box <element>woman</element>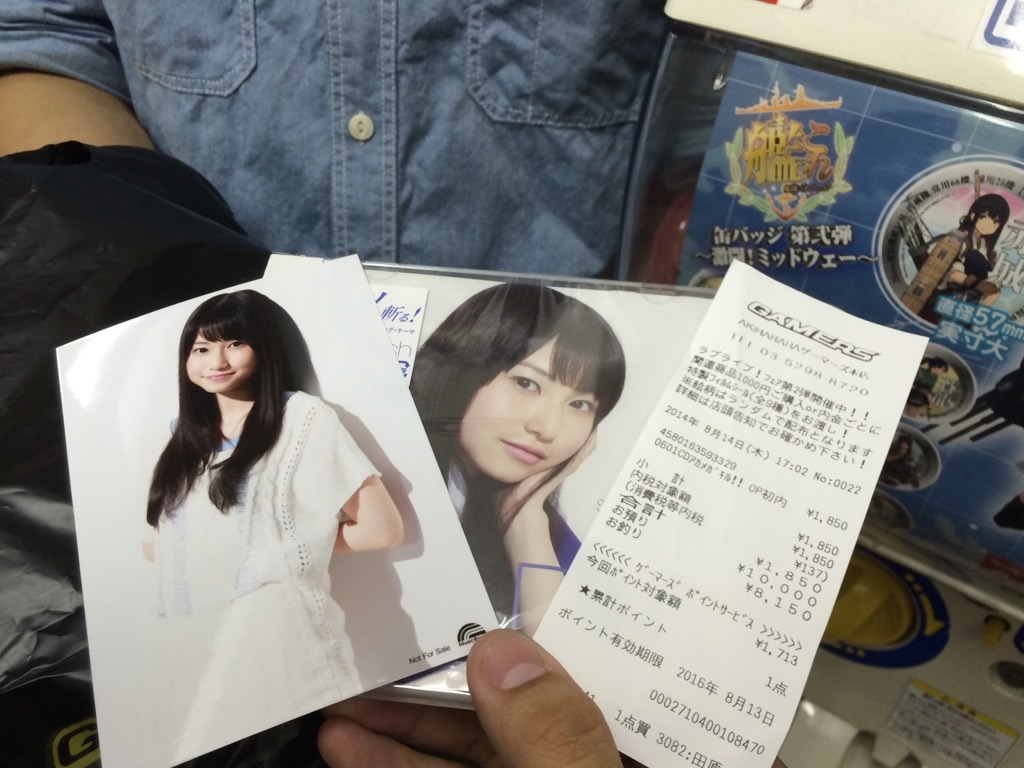
{"left": 409, "top": 282, "right": 626, "bottom": 719}
